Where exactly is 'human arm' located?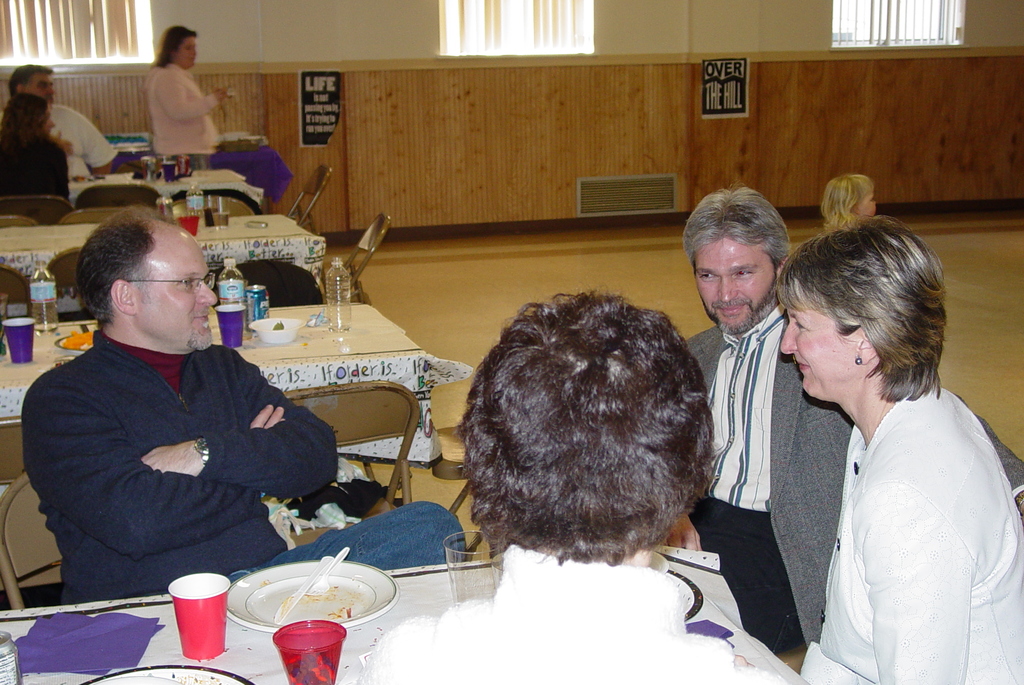
Its bounding box is {"left": 164, "top": 64, "right": 237, "bottom": 135}.
